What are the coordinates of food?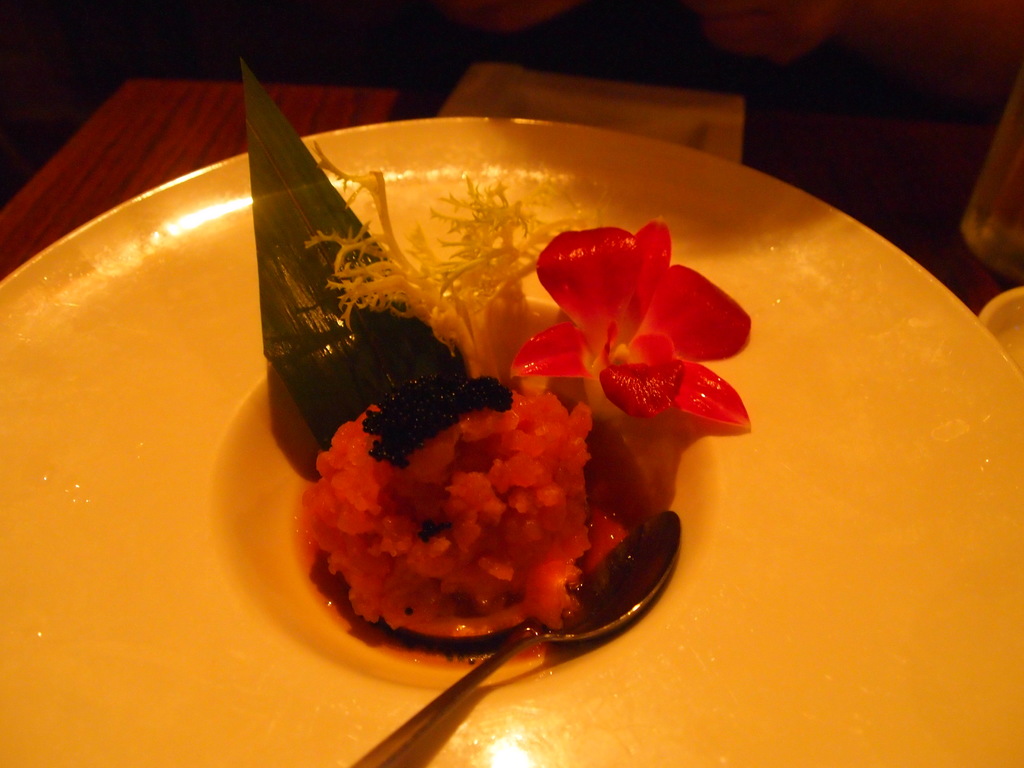
rect(285, 144, 755, 665).
